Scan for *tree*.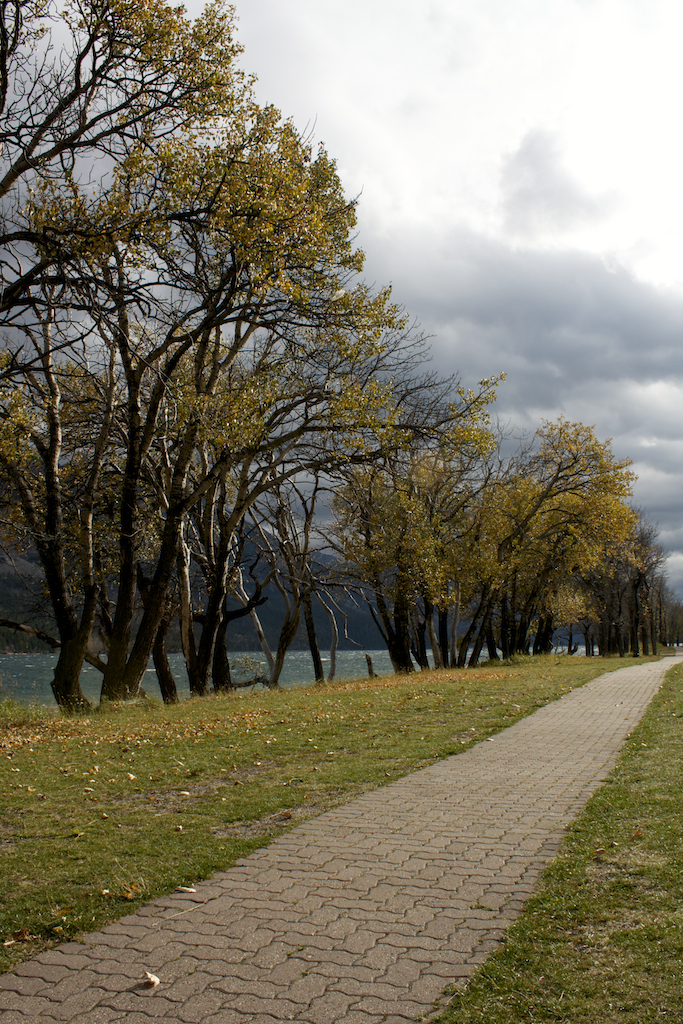
Scan result: (left=29, top=90, right=405, bottom=665).
